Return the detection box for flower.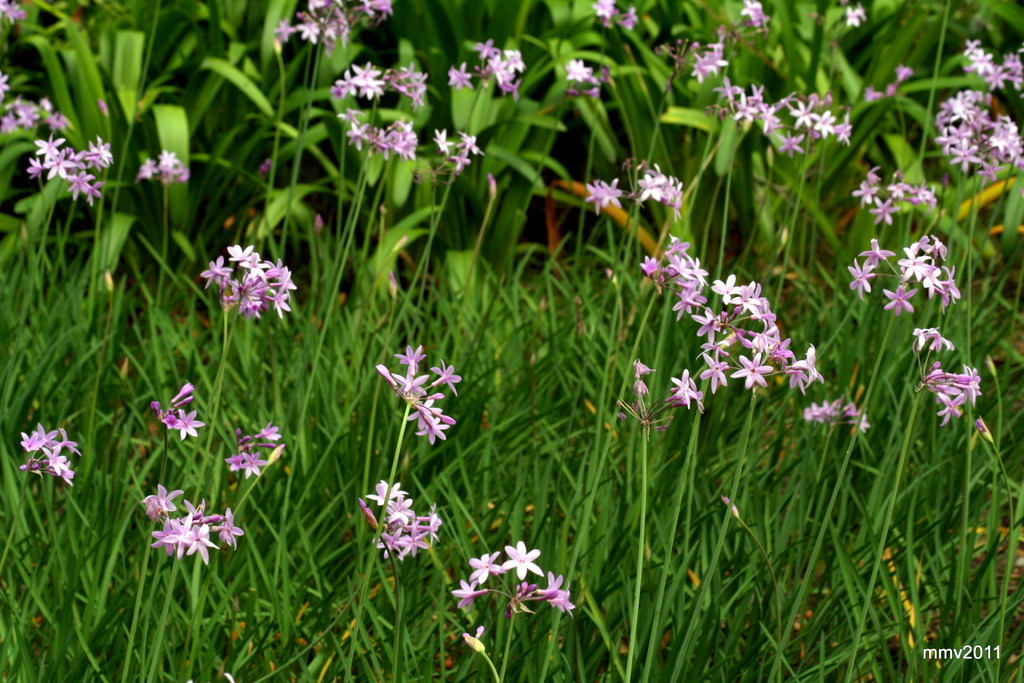
BBox(461, 629, 484, 643).
